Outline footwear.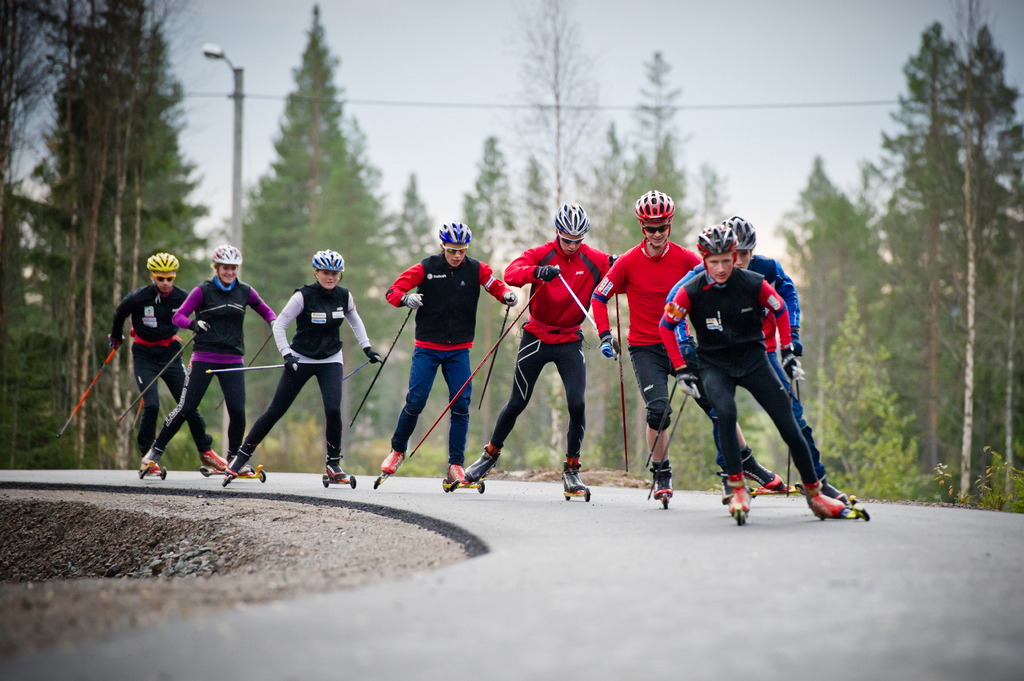
Outline: <bbox>728, 474, 749, 518</bbox>.
